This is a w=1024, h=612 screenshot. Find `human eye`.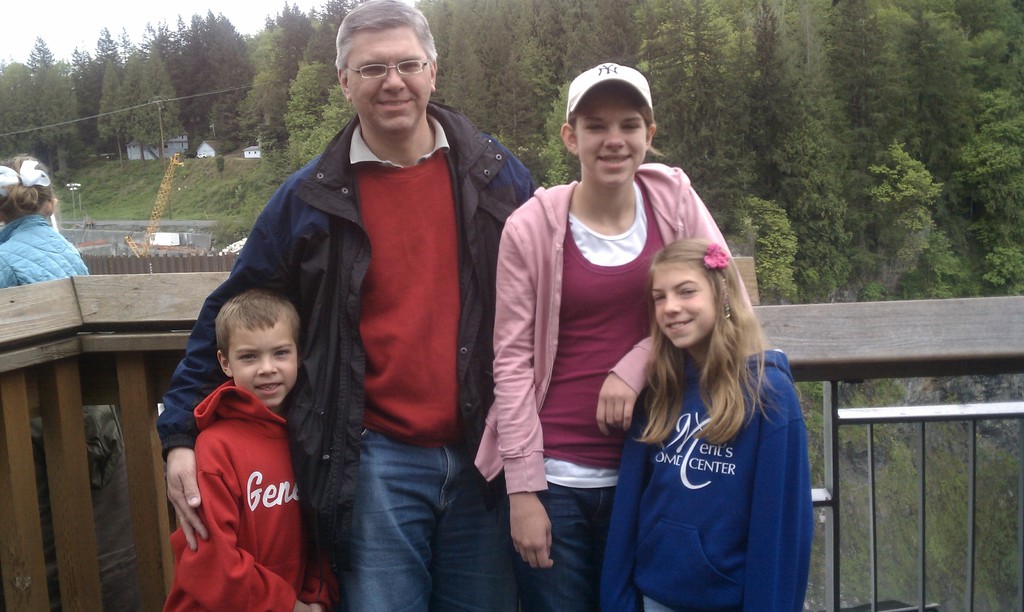
Bounding box: x1=618 y1=120 x2=643 y2=134.
